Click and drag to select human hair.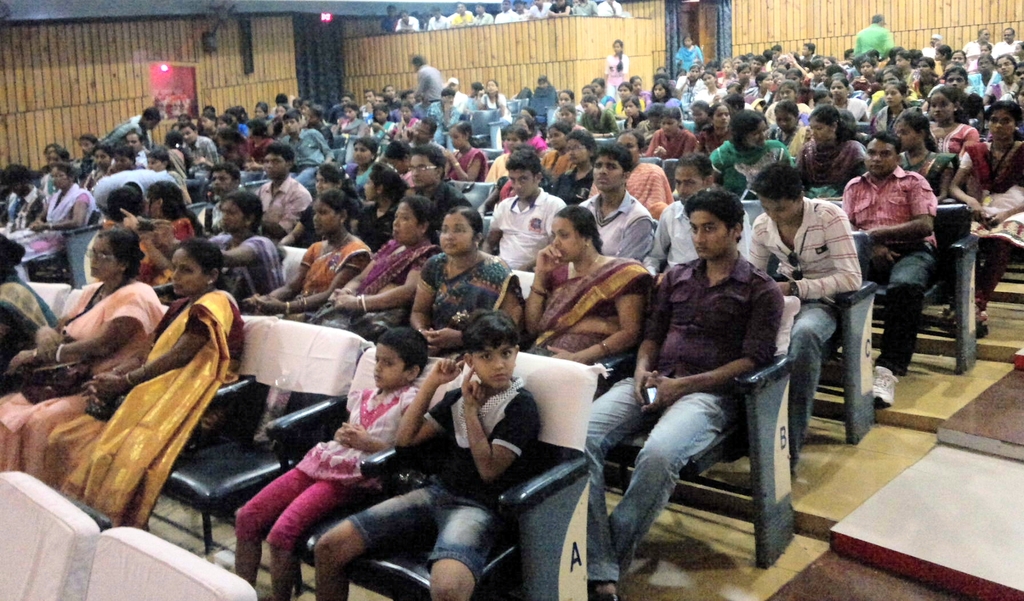
Selection: bbox(687, 187, 749, 257).
